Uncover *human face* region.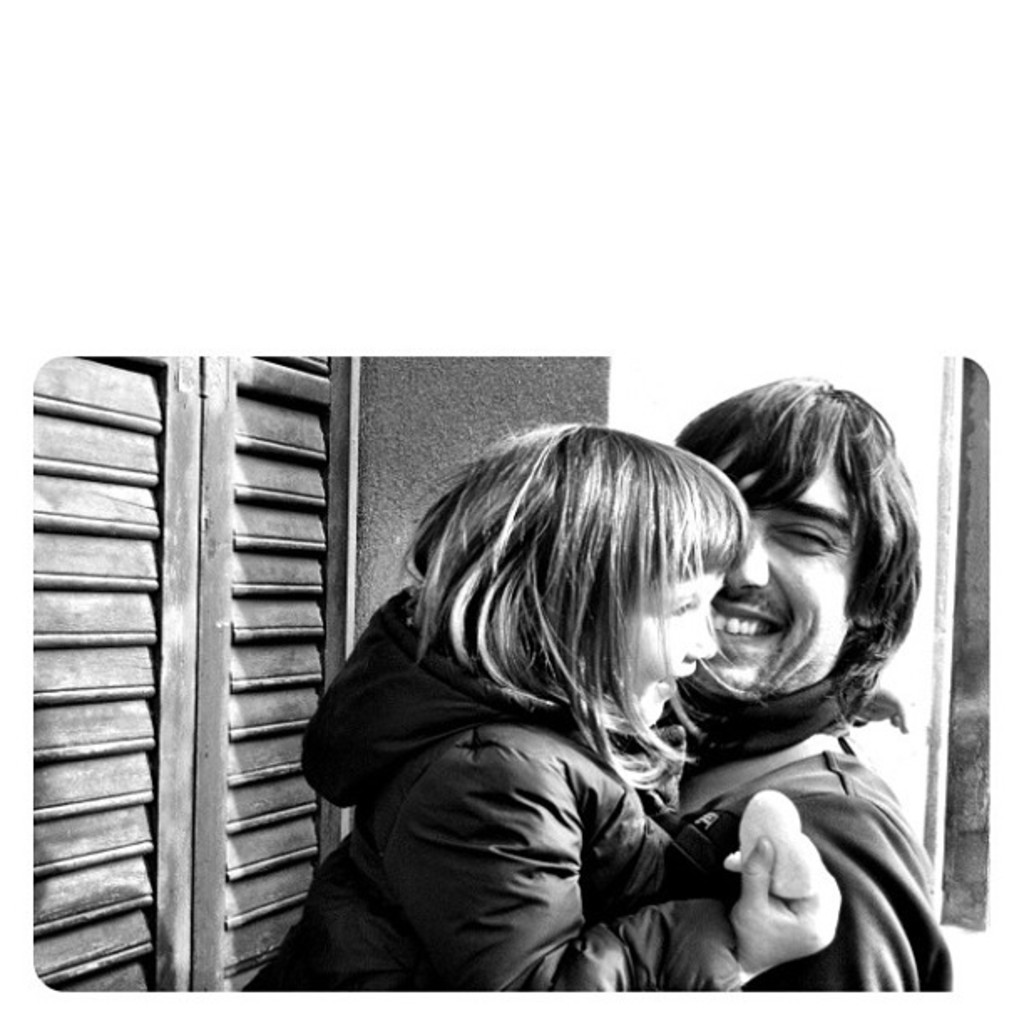
Uncovered: (left=694, top=435, right=858, bottom=701).
